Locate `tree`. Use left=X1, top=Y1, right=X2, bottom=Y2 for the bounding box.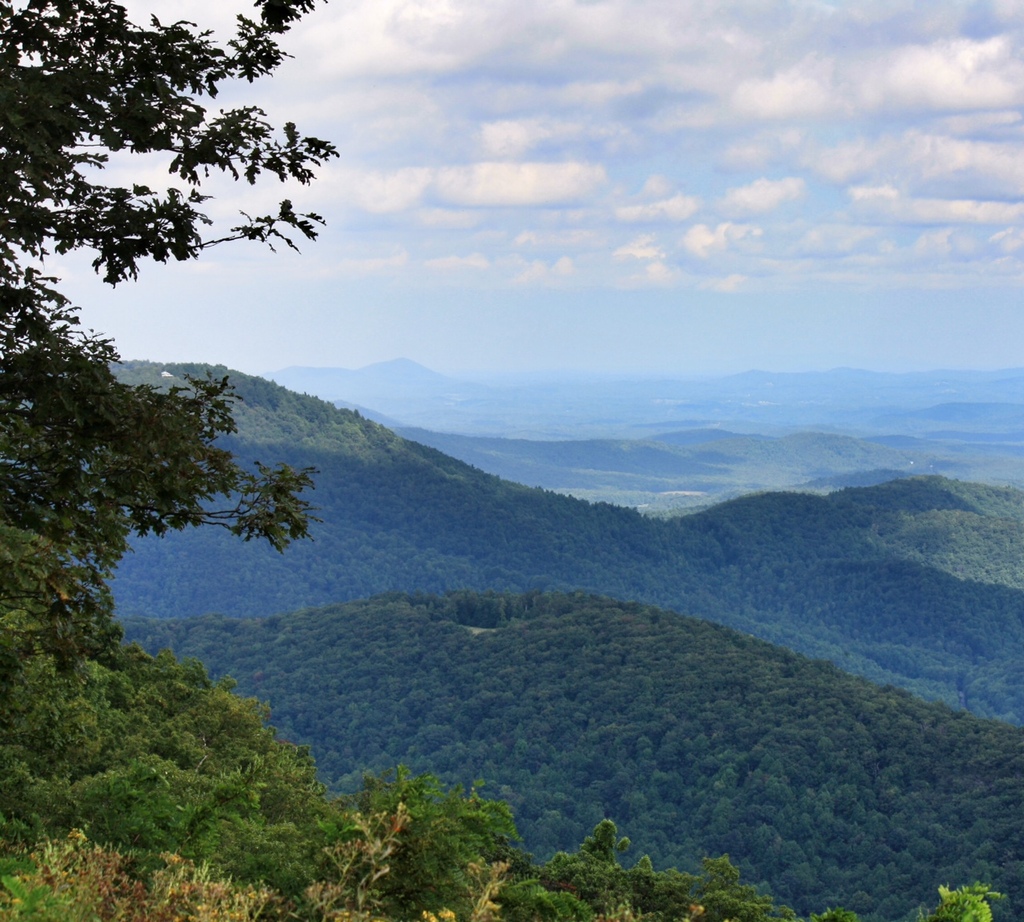
left=55, top=68, right=362, bottom=605.
